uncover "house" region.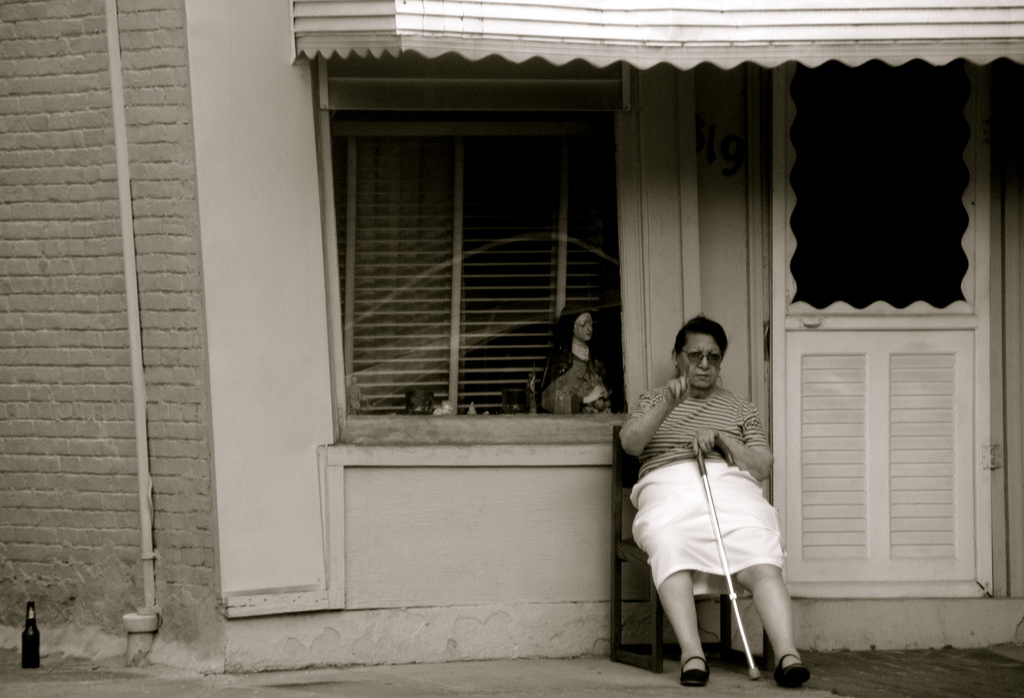
Uncovered: <box>0,0,1023,671</box>.
